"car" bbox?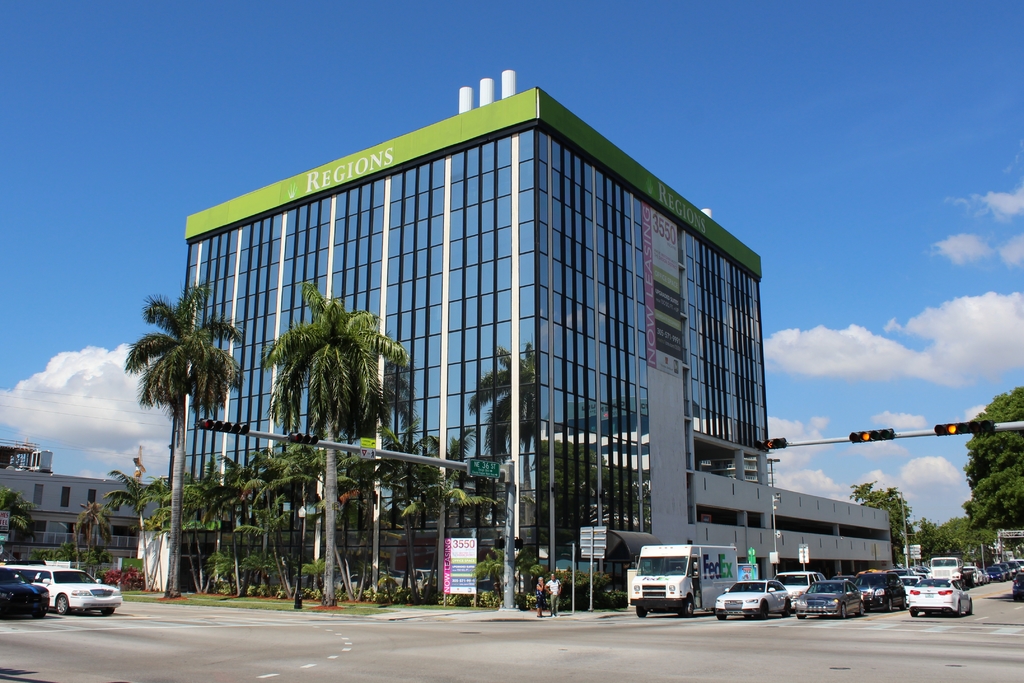
[x1=0, y1=565, x2=48, y2=620]
